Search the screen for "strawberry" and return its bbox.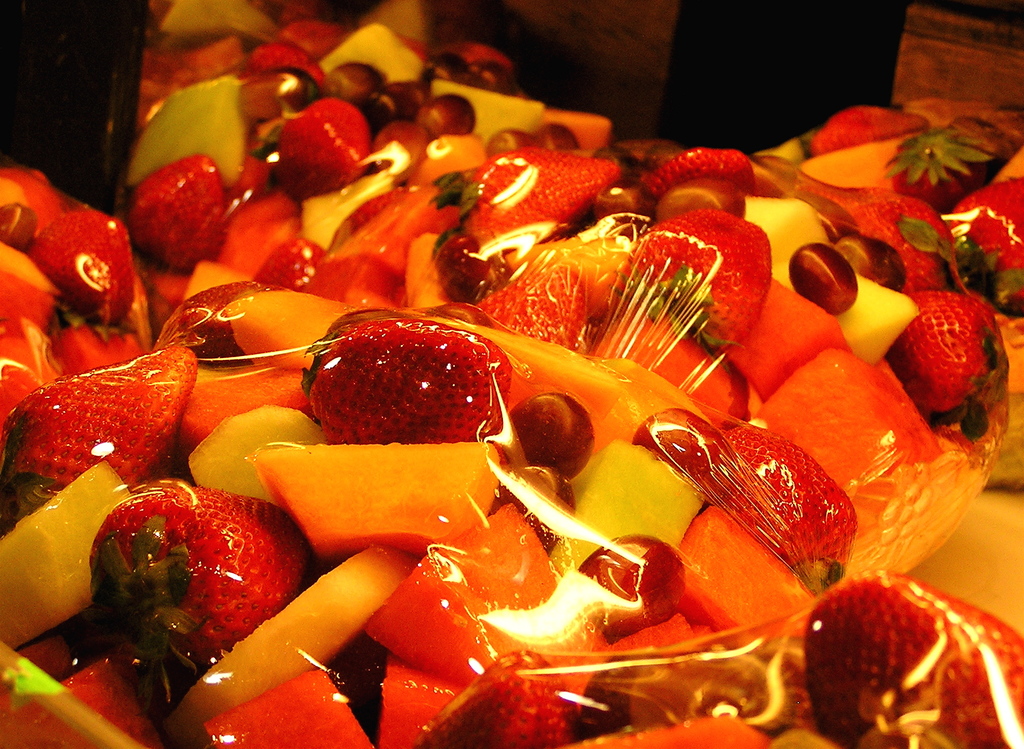
Found: <box>82,476,305,723</box>.
